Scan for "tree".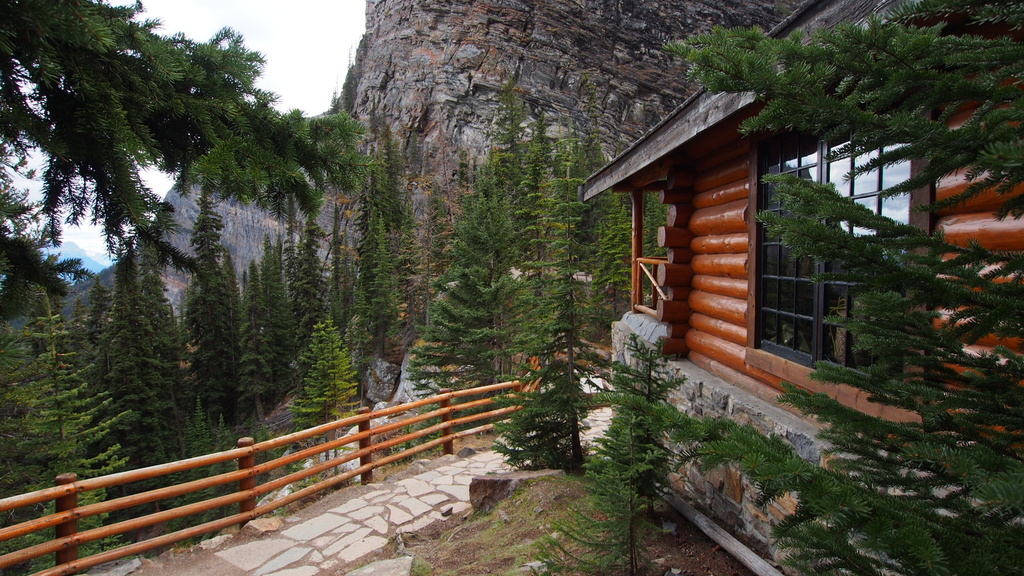
Scan result: (x1=182, y1=193, x2=243, y2=438).
